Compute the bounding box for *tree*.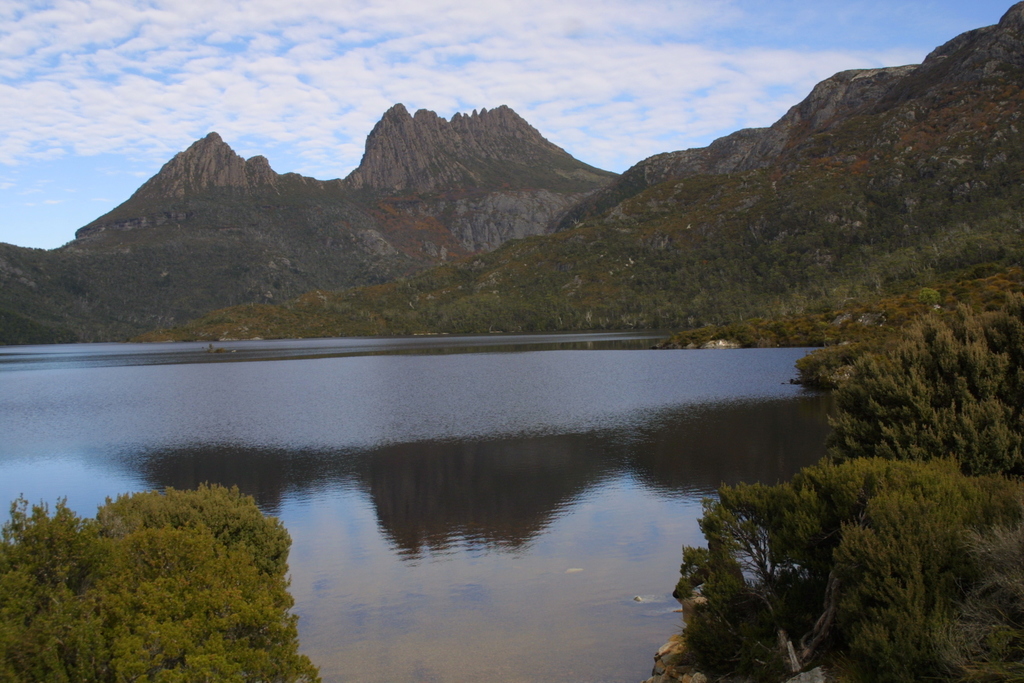
locate(51, 454, 327, 657).
